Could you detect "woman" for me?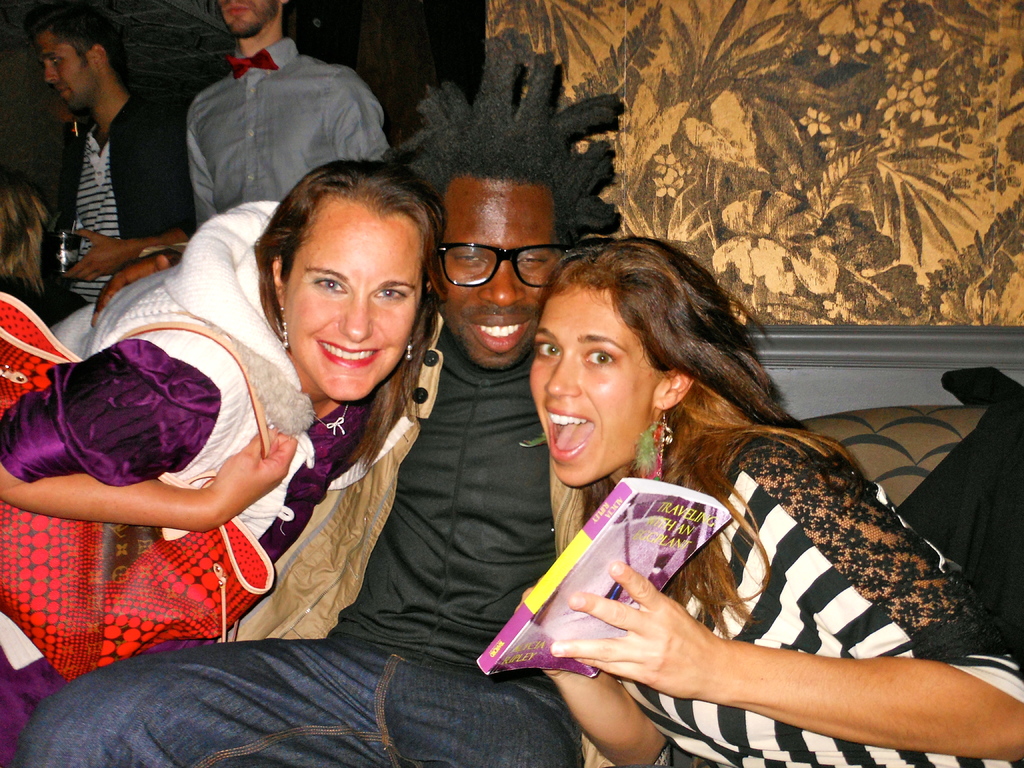
Detection result: locate(480, 212, 947, 767).
